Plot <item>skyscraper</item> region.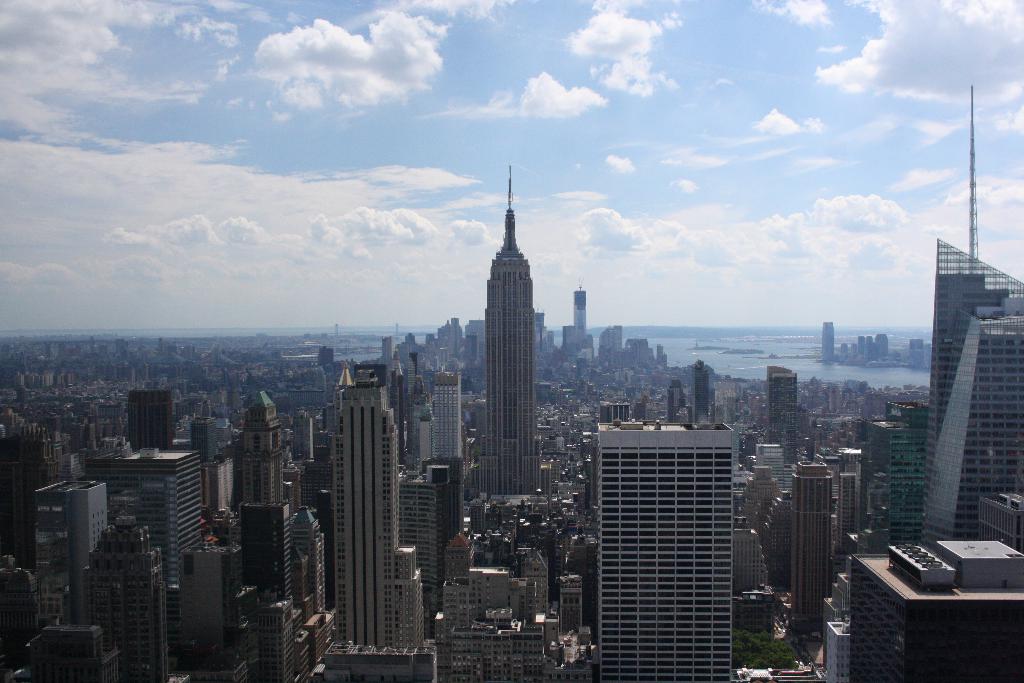
Plotted at crop(328, 381, 437, 682).
